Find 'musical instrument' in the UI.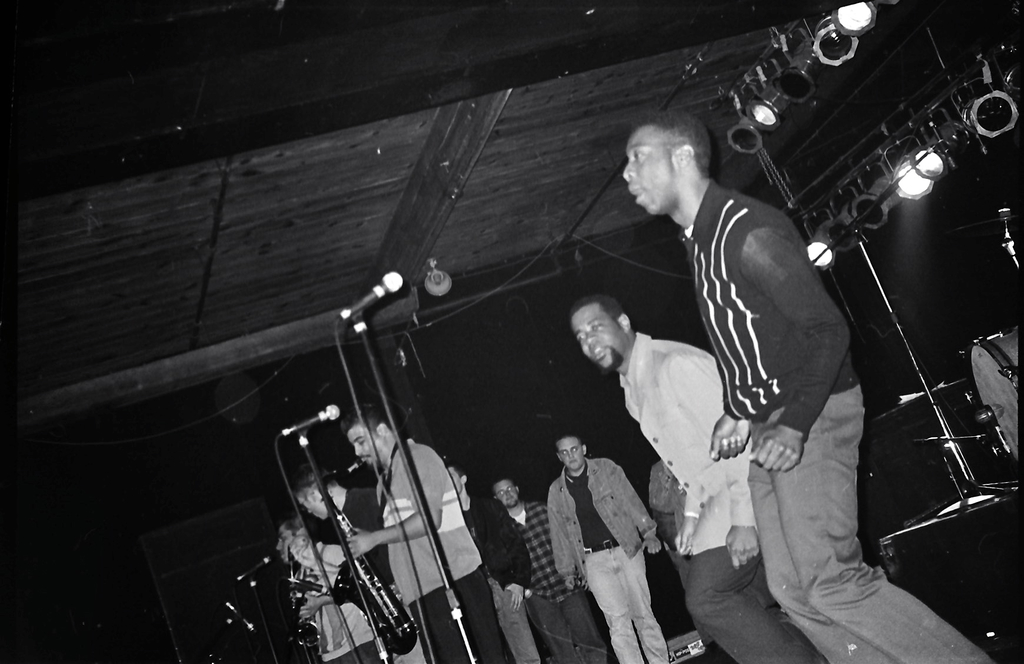
UI element at bbox=[280, 542, 340, 654].
